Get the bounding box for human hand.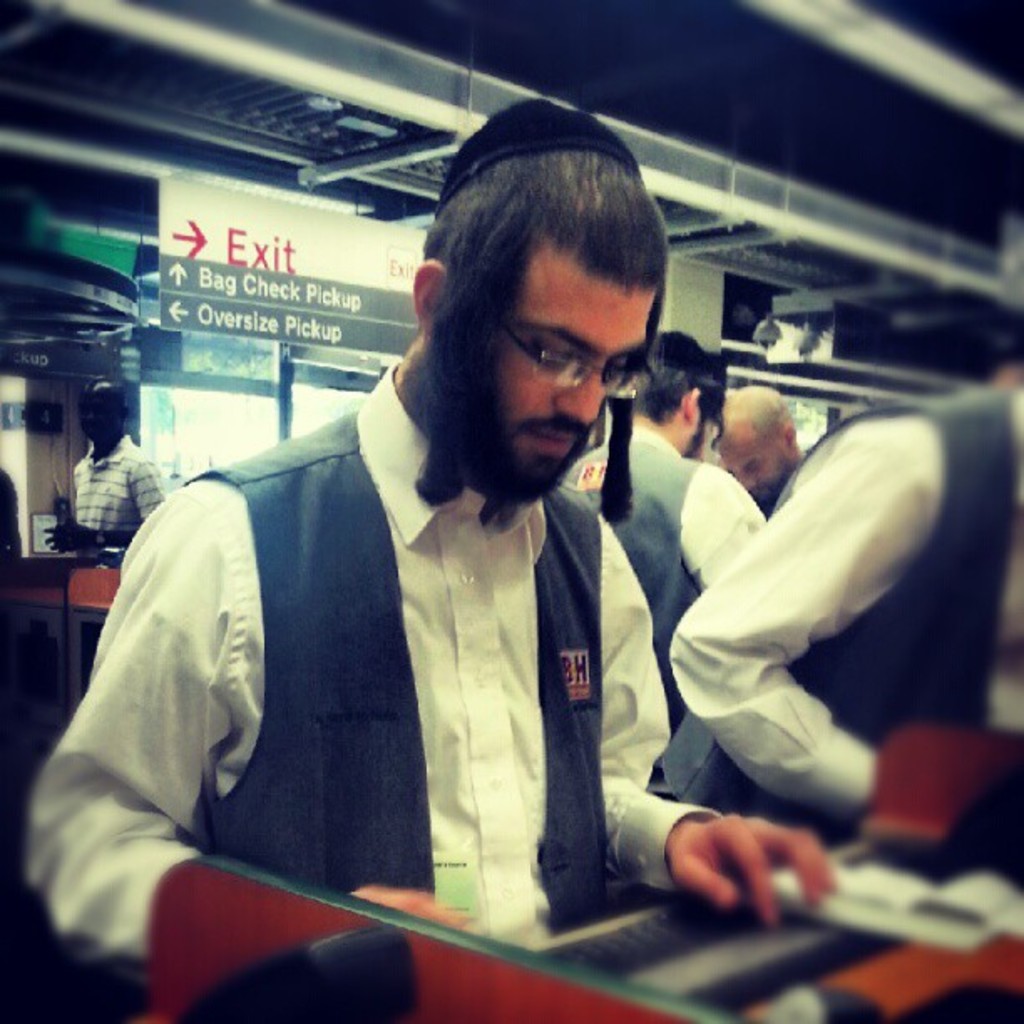
<region>877, 728, 1006, 840</region>.
